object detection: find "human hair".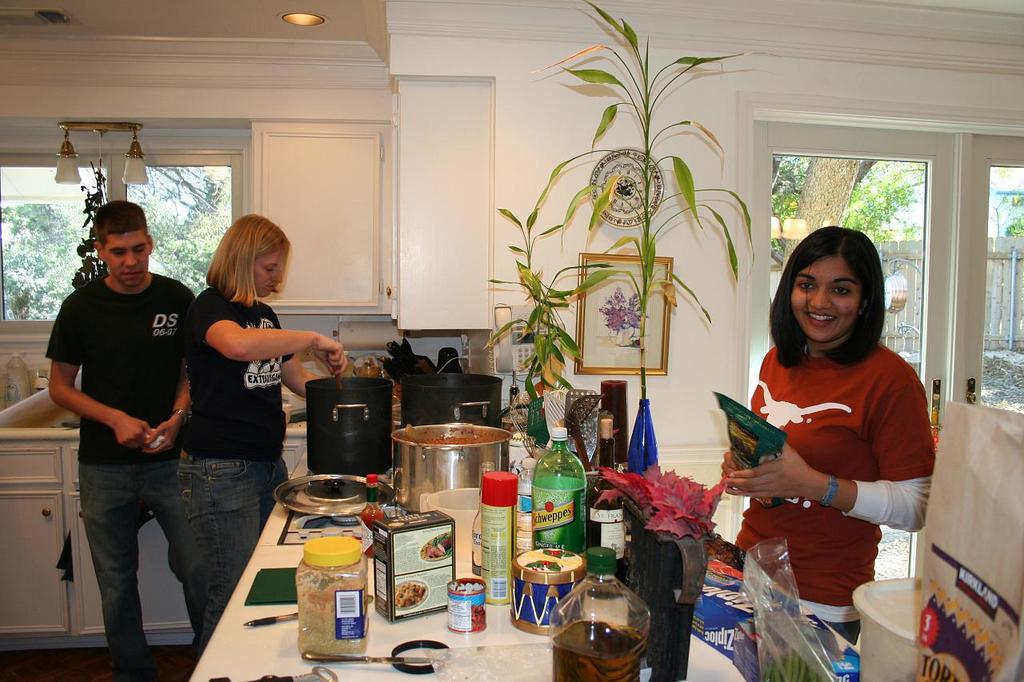
{"x1": 201, "y1": 217, "x2": 290, "y2": 305}.
